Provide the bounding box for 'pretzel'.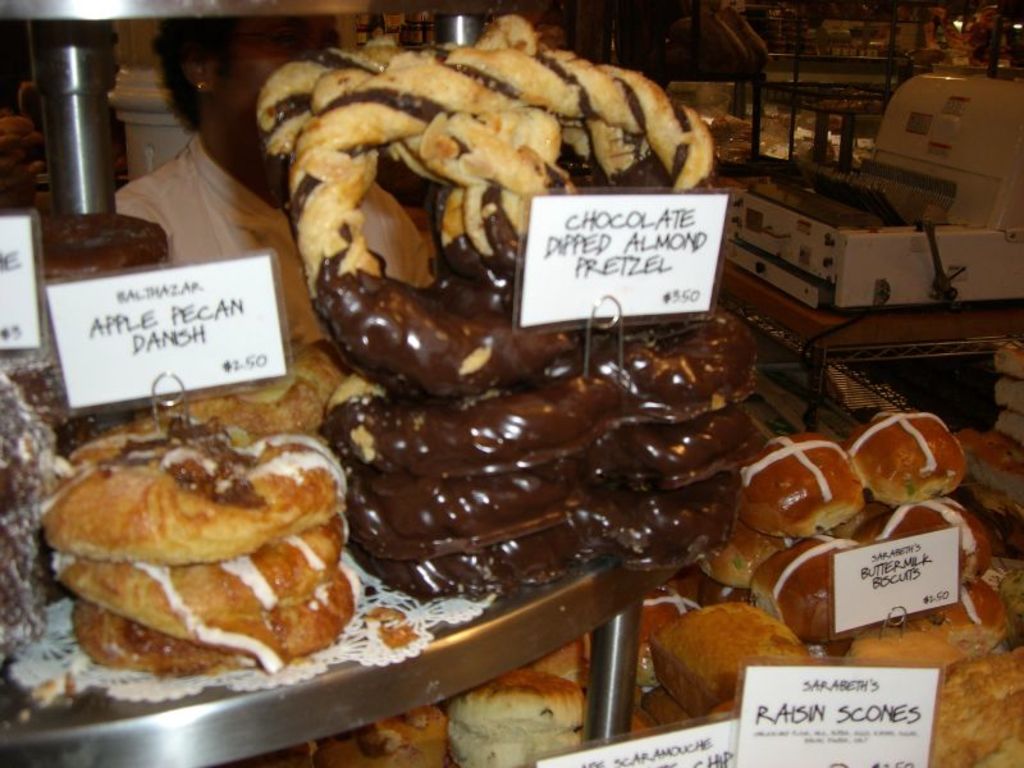
left=344, top=404, right=767, bottom=557.
